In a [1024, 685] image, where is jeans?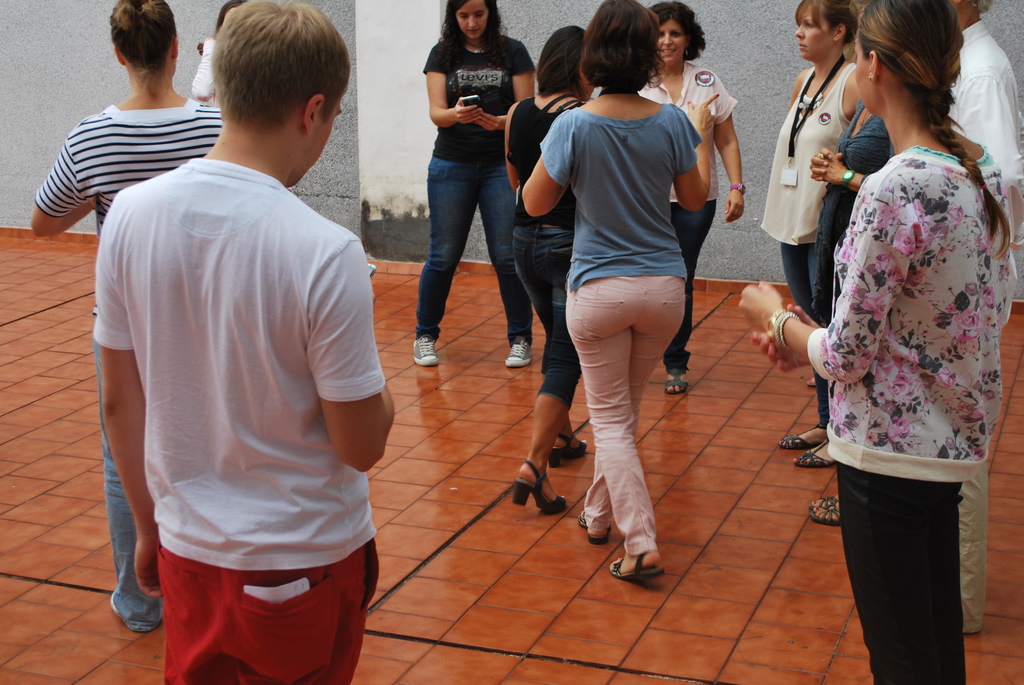
(783,244,821,425).
